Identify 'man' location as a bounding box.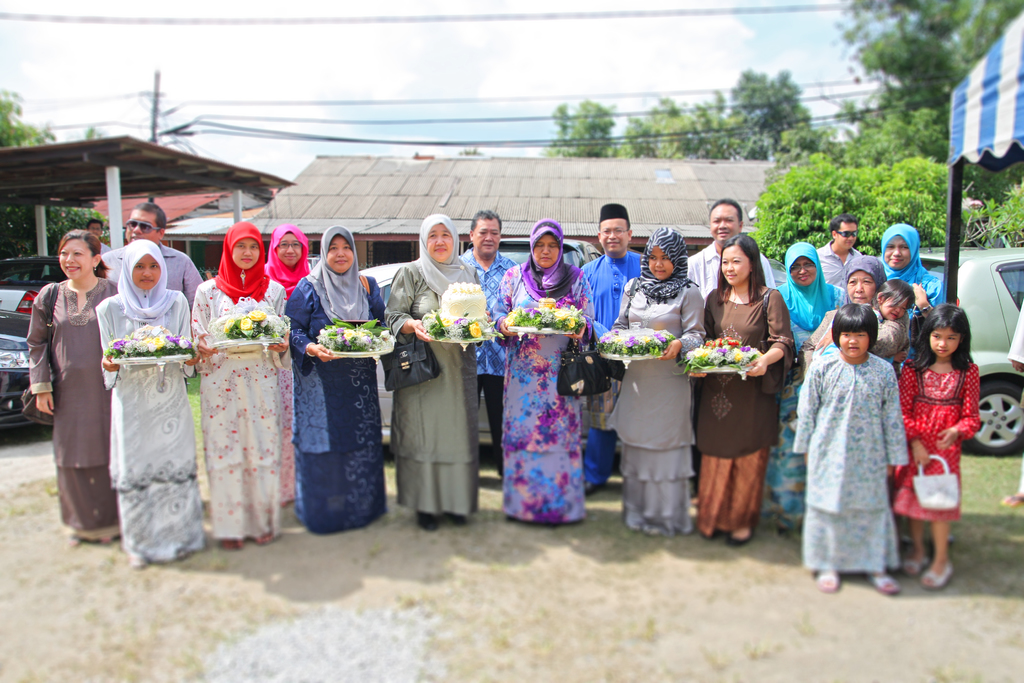
crop(102, 205, 207, 315).
